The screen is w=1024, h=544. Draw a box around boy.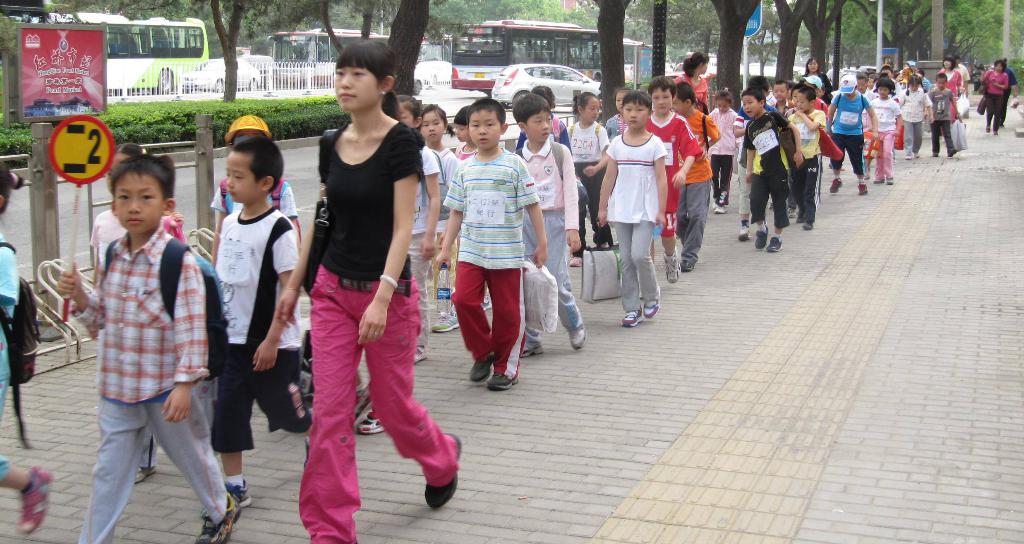
[785,83,797,217].
